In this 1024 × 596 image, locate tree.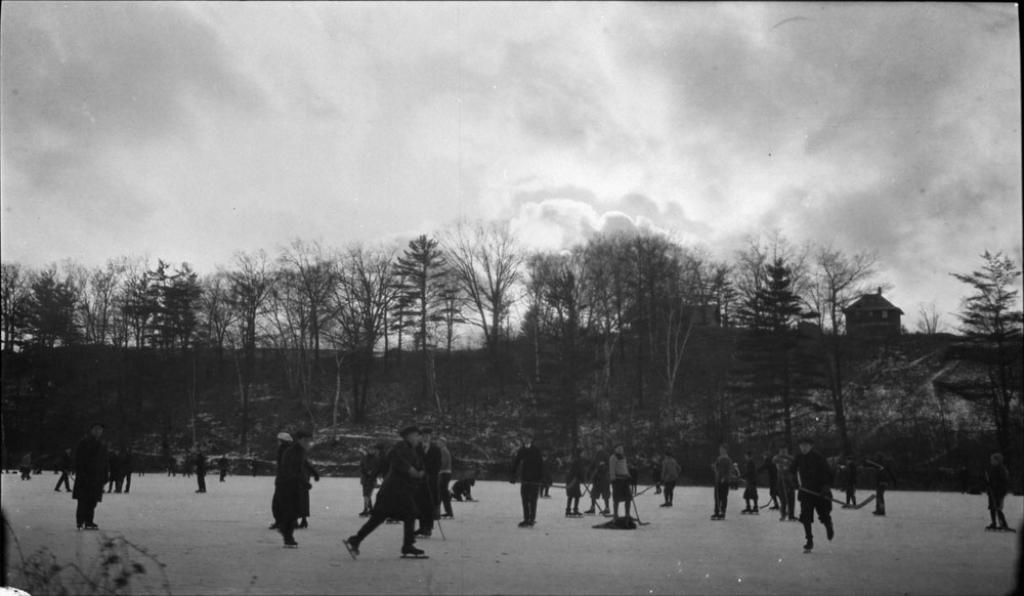
Bounding box: [left=62, top=238, right=133, bottom=451].
